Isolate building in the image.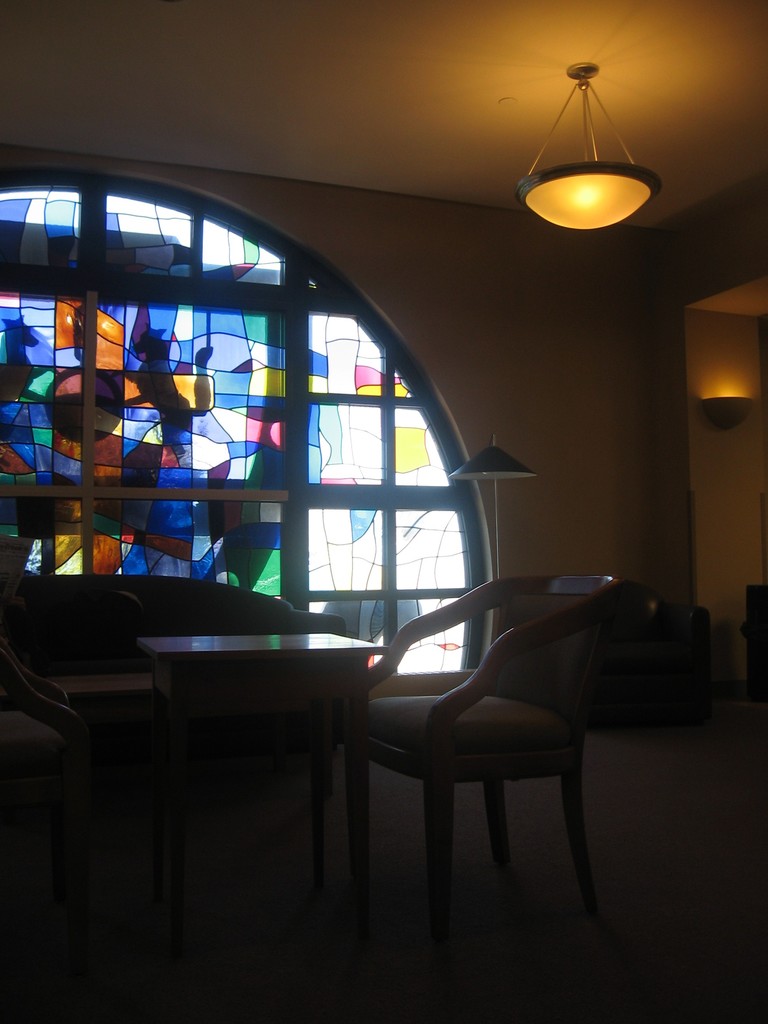
Isolated region: bbox=(0, 1, 767, 1023).
